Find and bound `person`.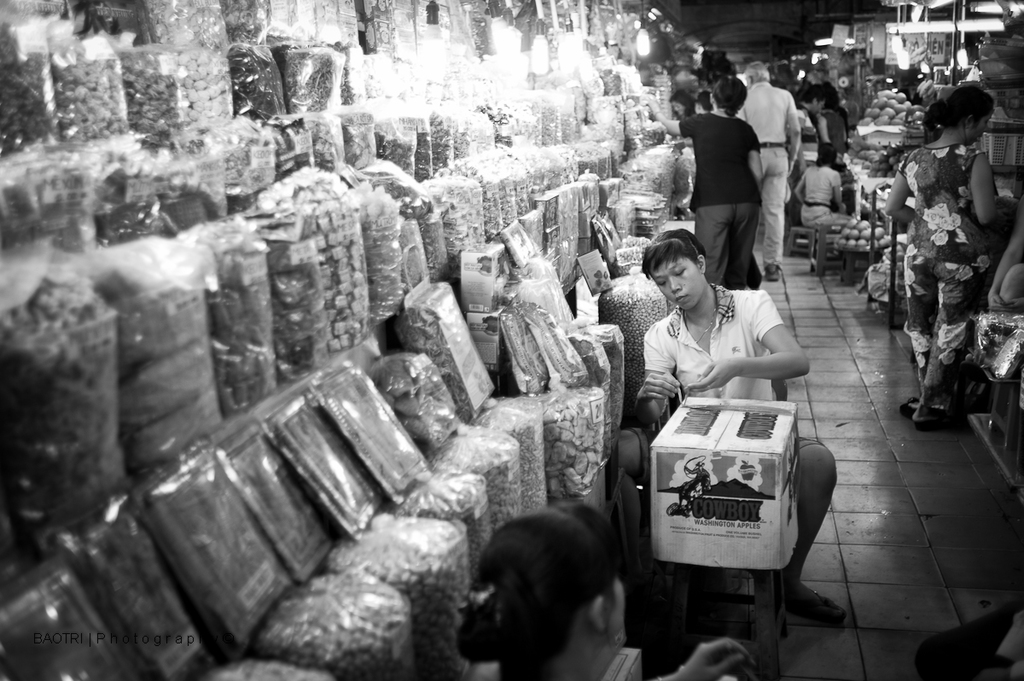
Bound: {"x1": 643, "y1": 74, "x2": 769, "y2": 289}.
